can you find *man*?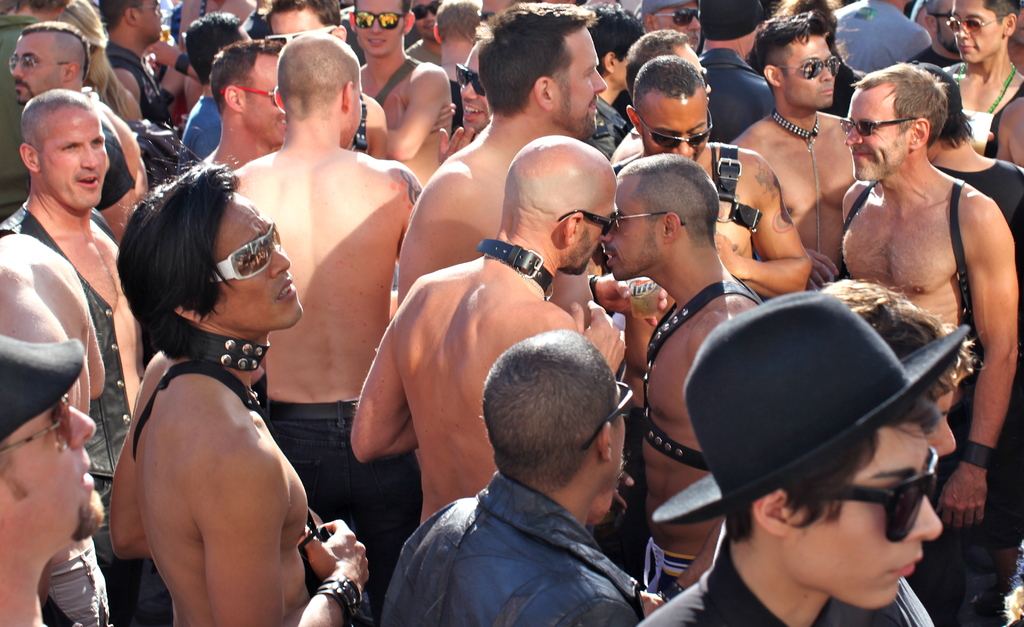
Yes, bounding box: [left=392, top=0, right=438, bottom=67].
